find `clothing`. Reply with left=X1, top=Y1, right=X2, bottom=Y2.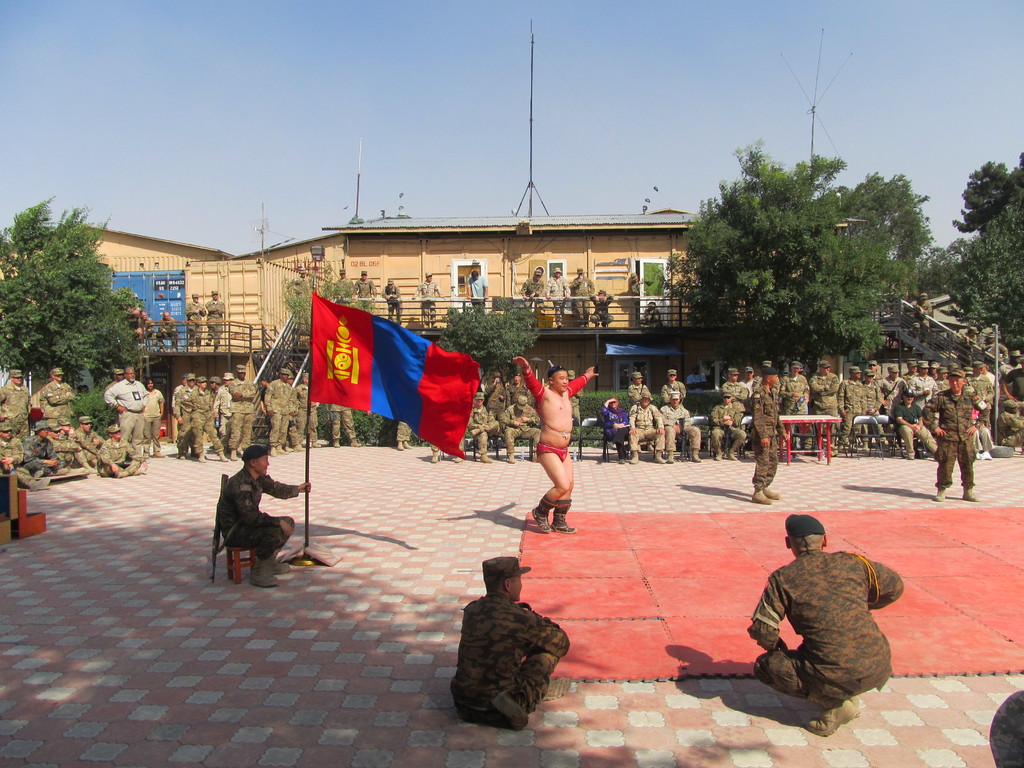
left=999, top=364, right=1023, bottom=383.
